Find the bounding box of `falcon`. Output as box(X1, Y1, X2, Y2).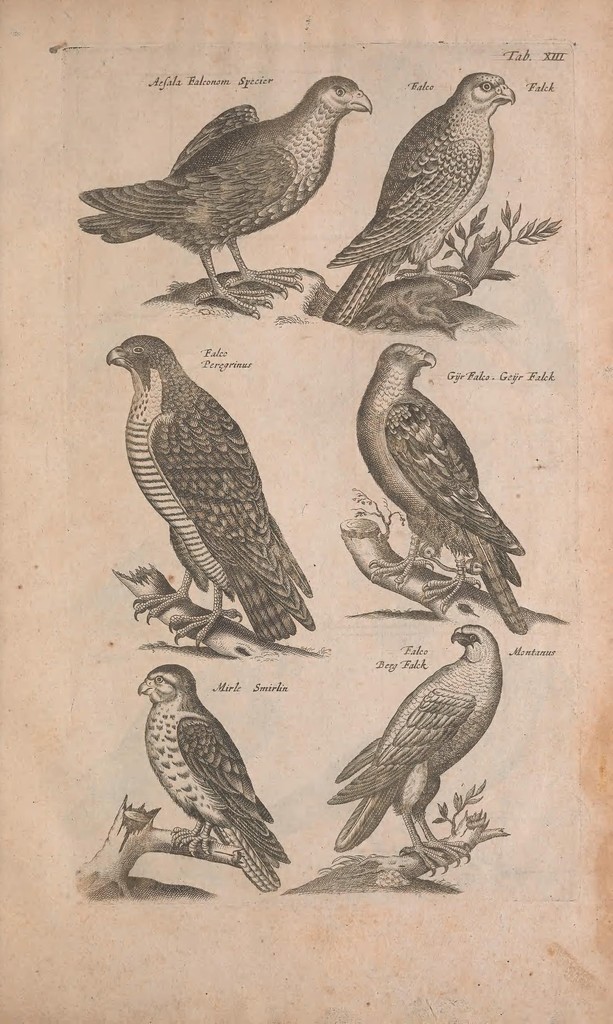
box(354, 333, 532, 628).
